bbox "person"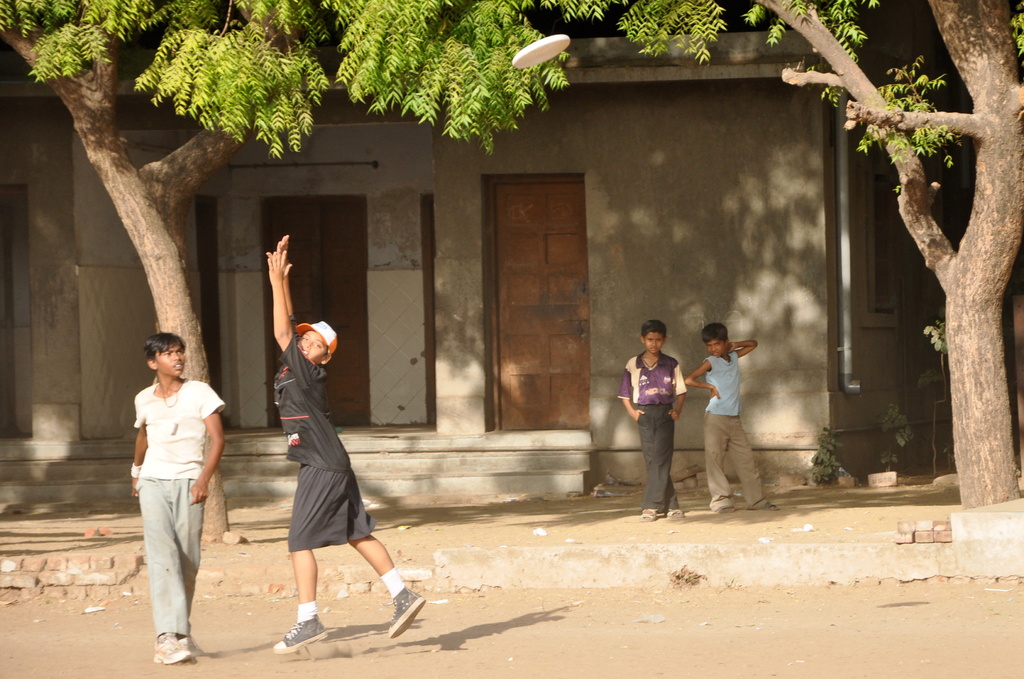
bbox=(258, 234, 427, 655)
